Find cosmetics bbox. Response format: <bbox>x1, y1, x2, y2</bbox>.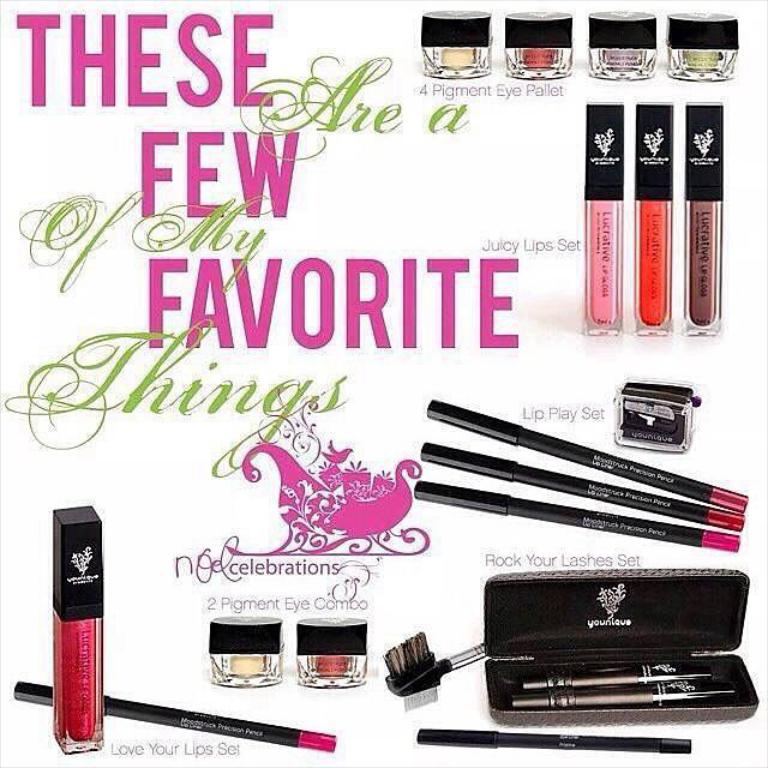
<bbox>13, 678, 337, 752</bbox>.
